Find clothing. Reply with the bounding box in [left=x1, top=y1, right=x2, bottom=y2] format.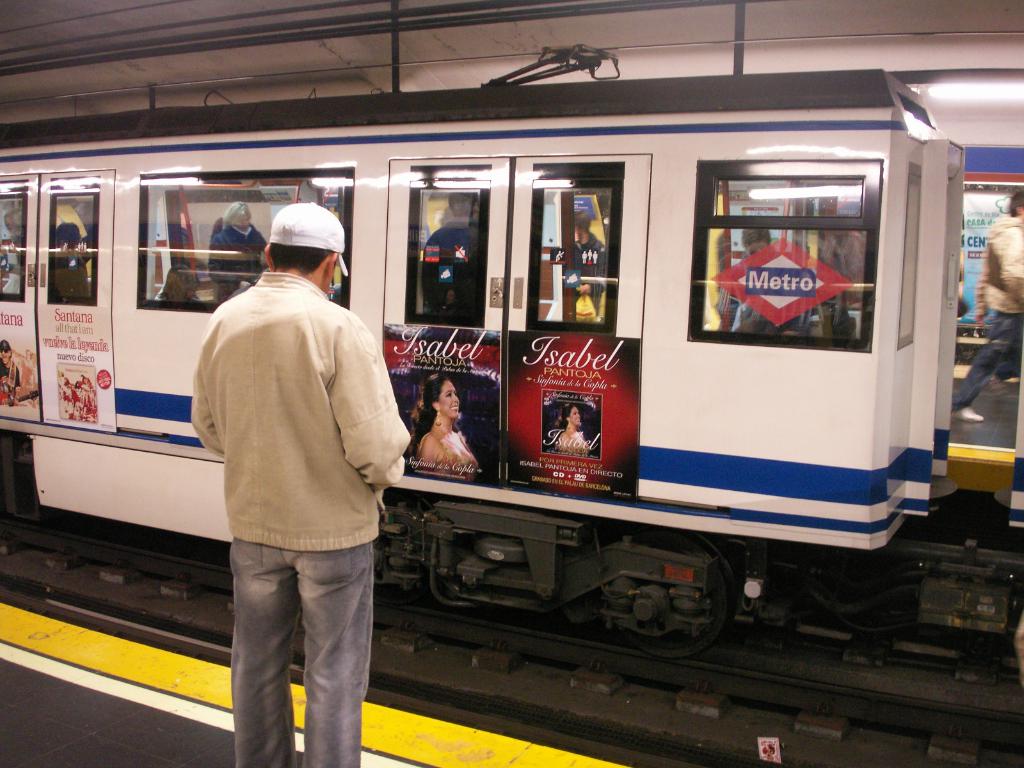
[left=0, top=357, right=21, bottom=394].
